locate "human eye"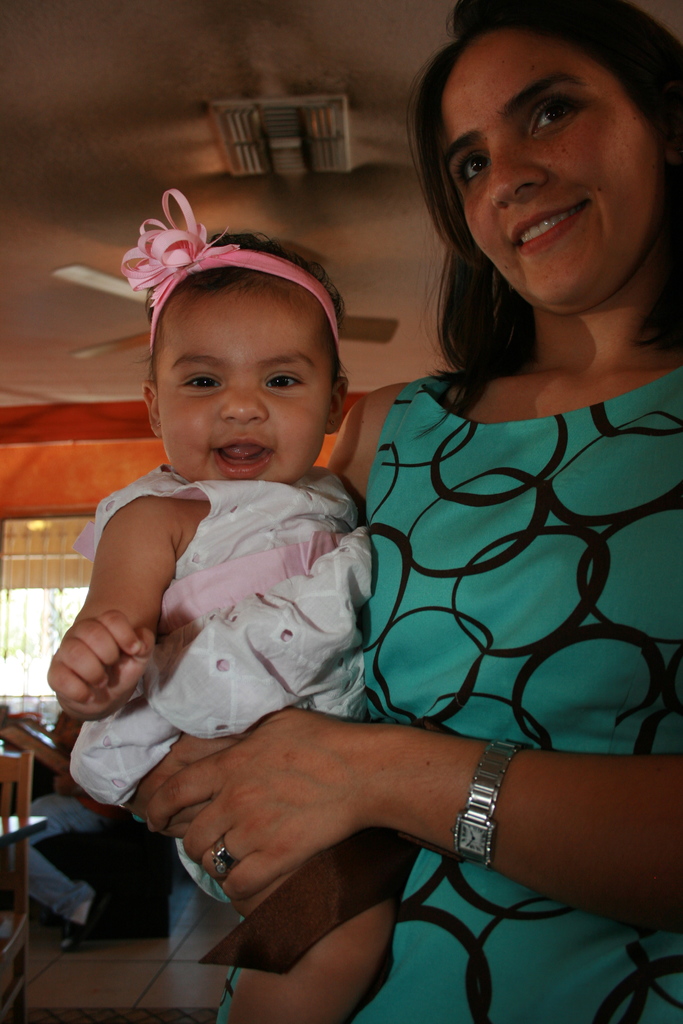
456:154:491:189
